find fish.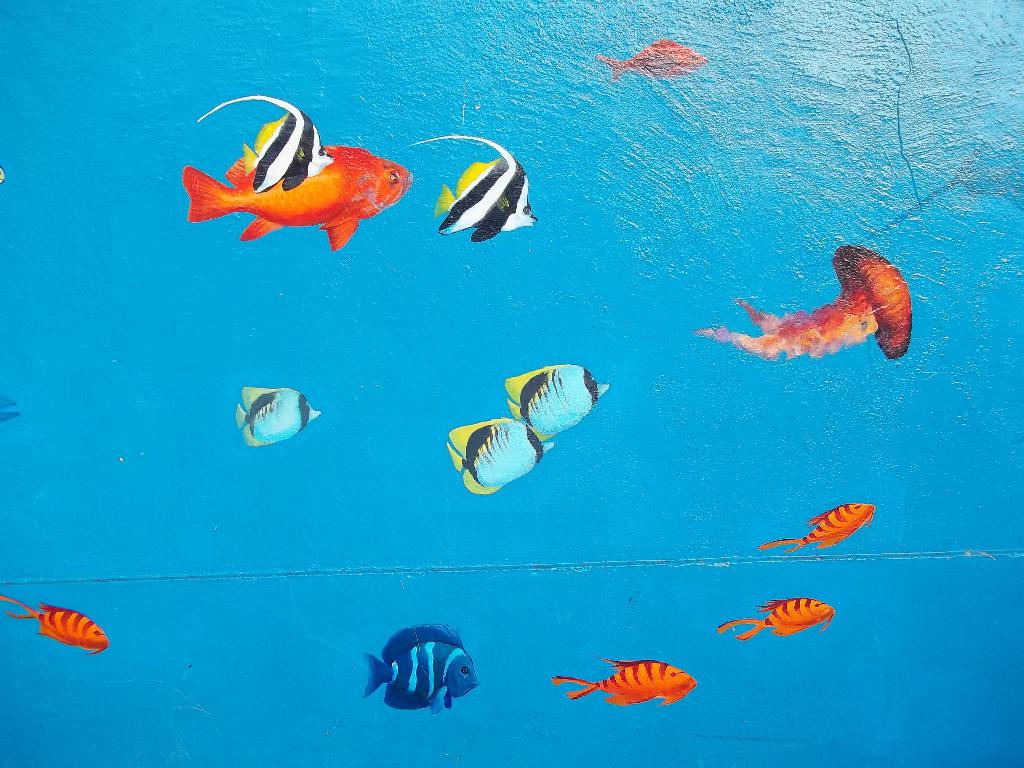
x1=407, y1=127, x2=540, y2=243.
